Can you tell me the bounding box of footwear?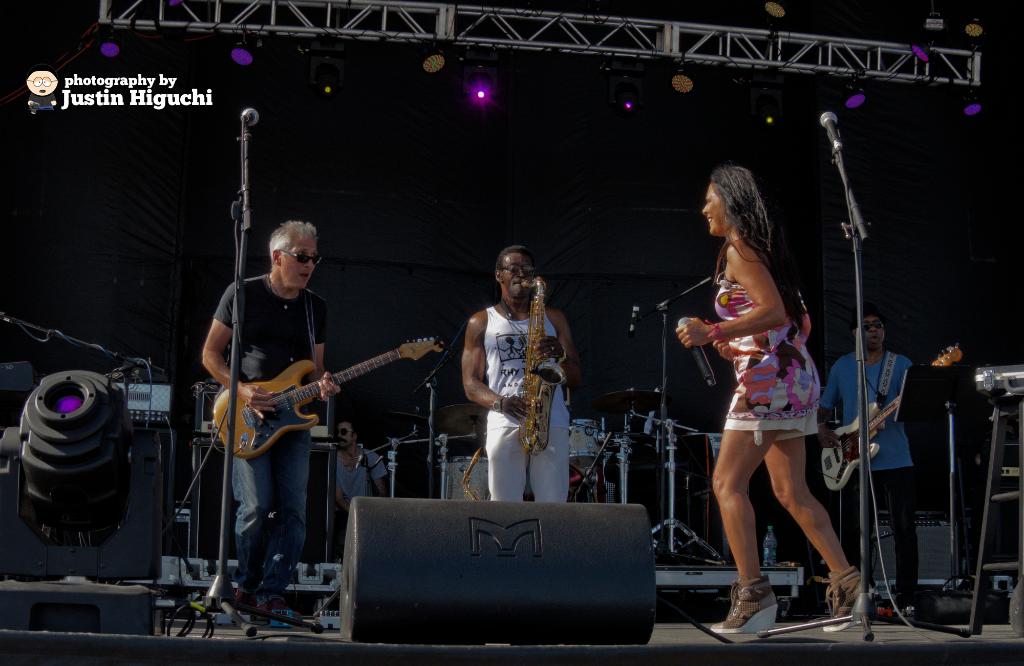
box=[820, 560, 868, 637].
